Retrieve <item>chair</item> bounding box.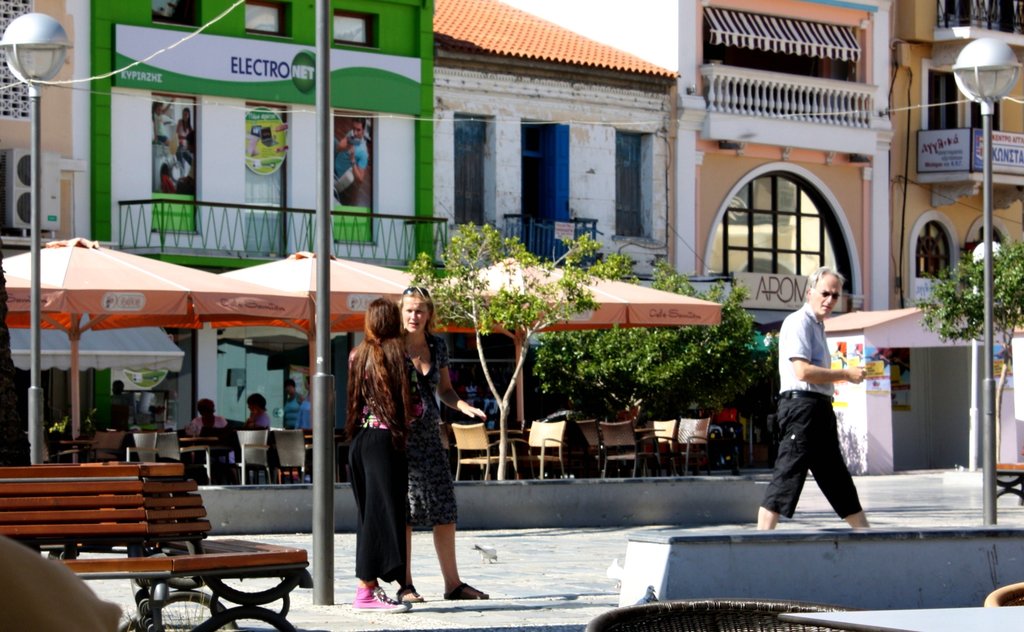
Bounding box: bbox(125, 432, 158, 462).
